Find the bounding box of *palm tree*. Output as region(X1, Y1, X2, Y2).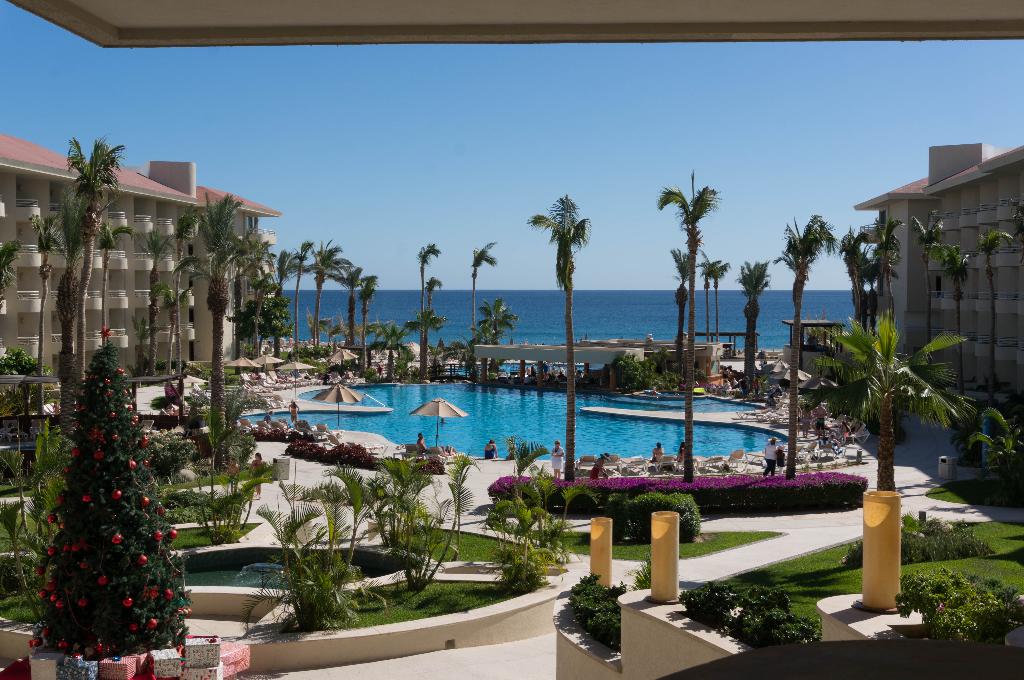
region(227, 241, 255, 356).
